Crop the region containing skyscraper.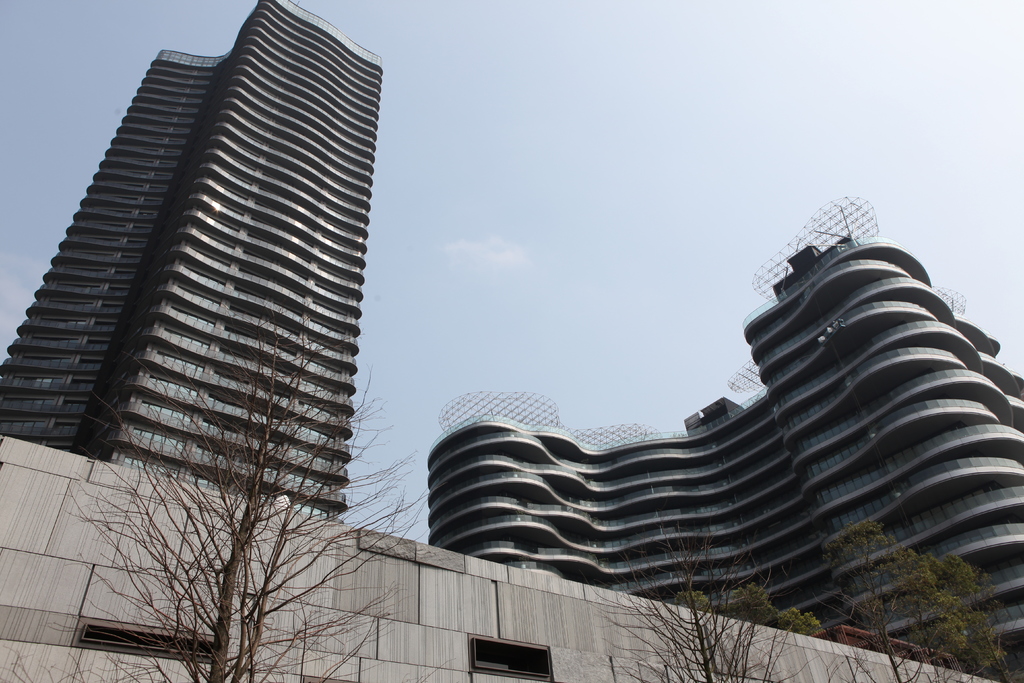
Crop region: detection(0, 0, 385, 524).
